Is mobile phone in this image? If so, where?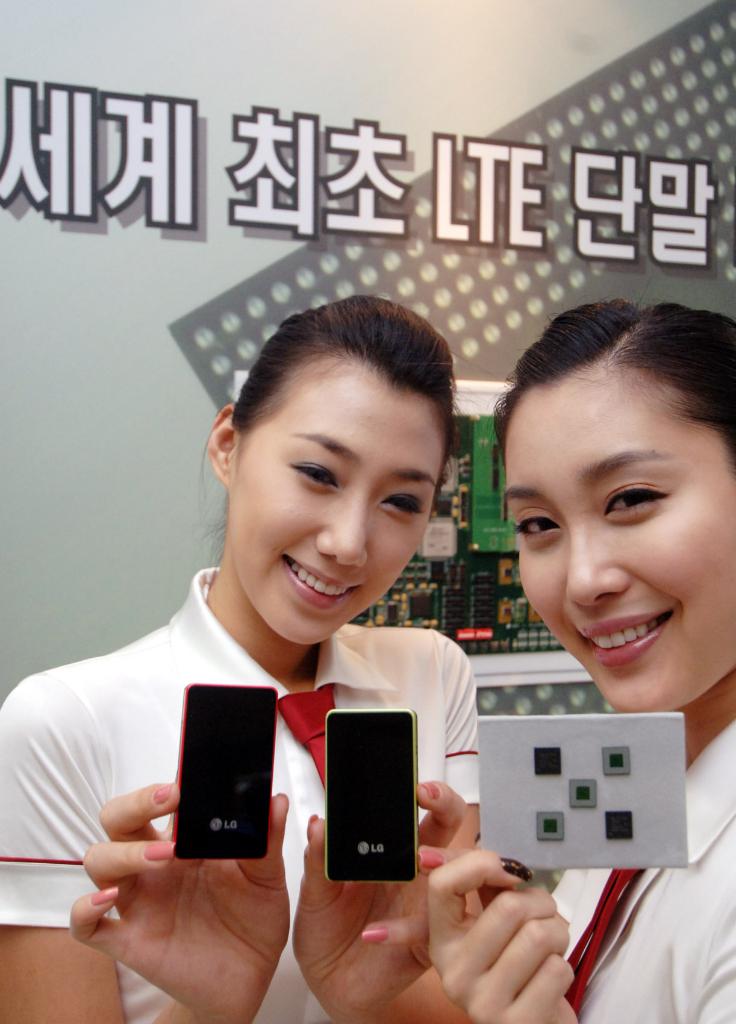
Yes, at {"left": 170, "top": 682, "right": 282, "bottom": 860}.
